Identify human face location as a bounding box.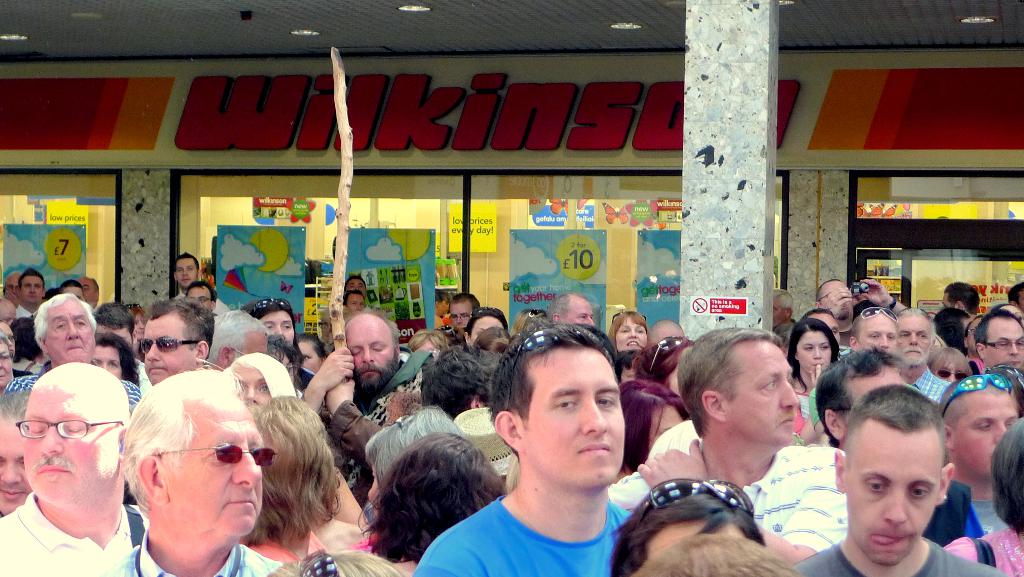
[450,303,472,326].
